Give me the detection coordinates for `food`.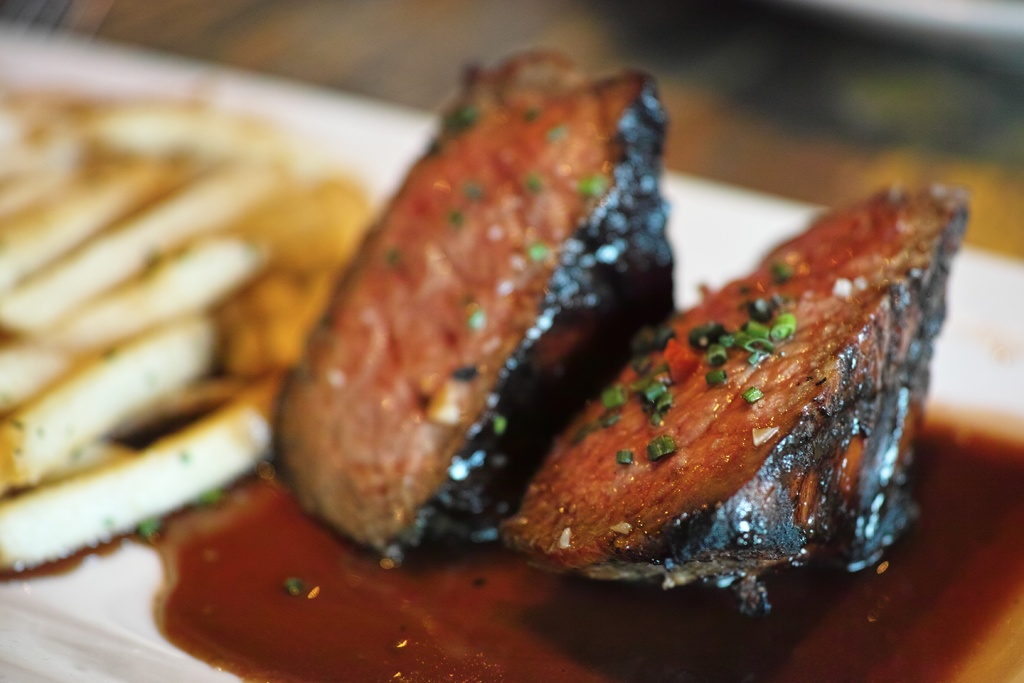
<region>518, 144, 956, 618</region>.
